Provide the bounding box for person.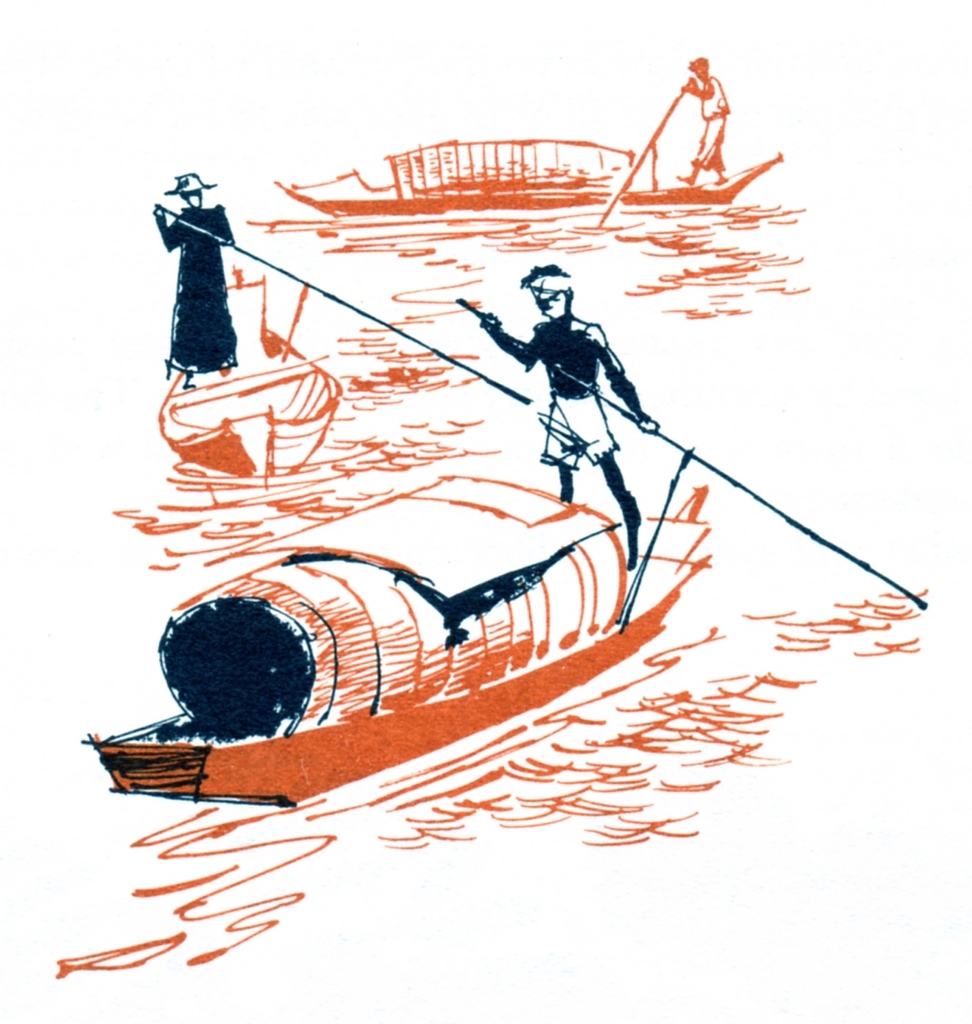
(x1=670, y1=53, x2=731, y2=187).
